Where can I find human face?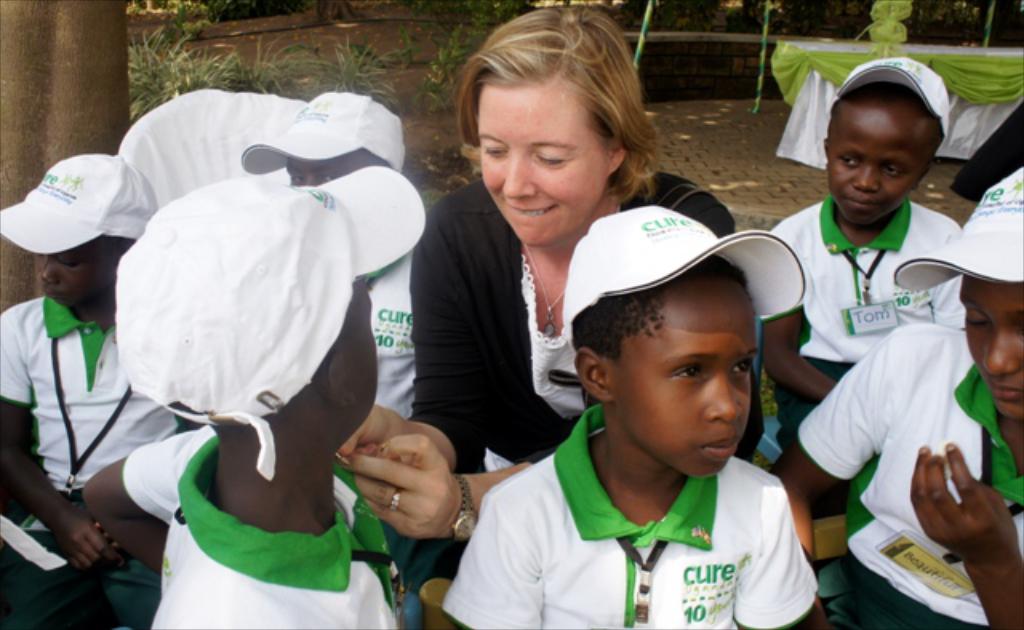
You can find it at 42,235,130,302.
